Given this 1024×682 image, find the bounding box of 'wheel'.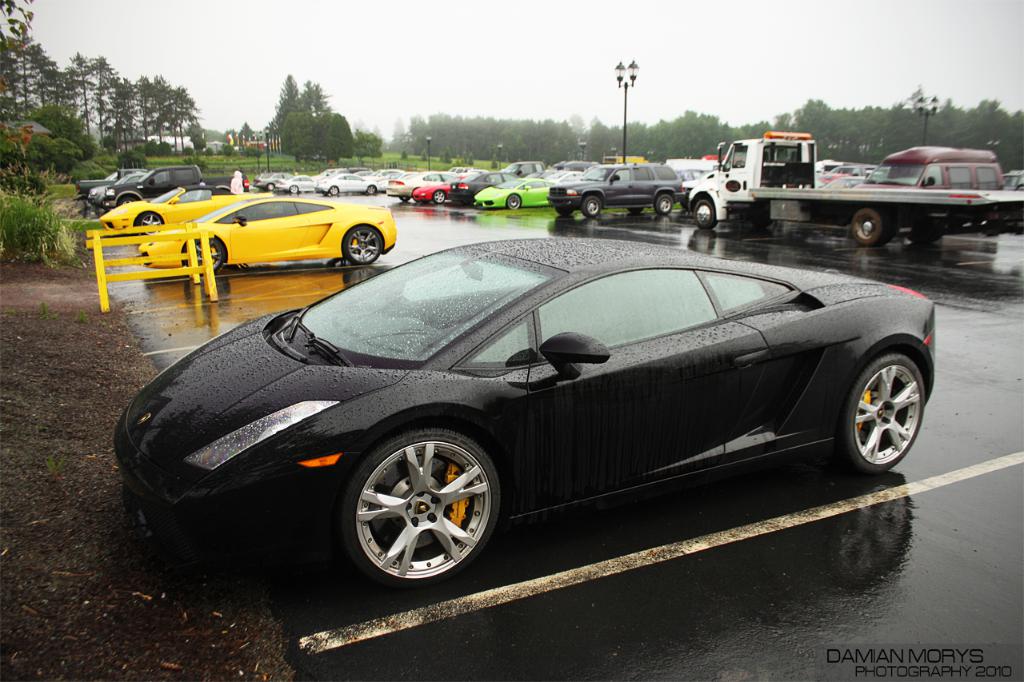
(x1=342, y1=428, x2=506, y2=592).
